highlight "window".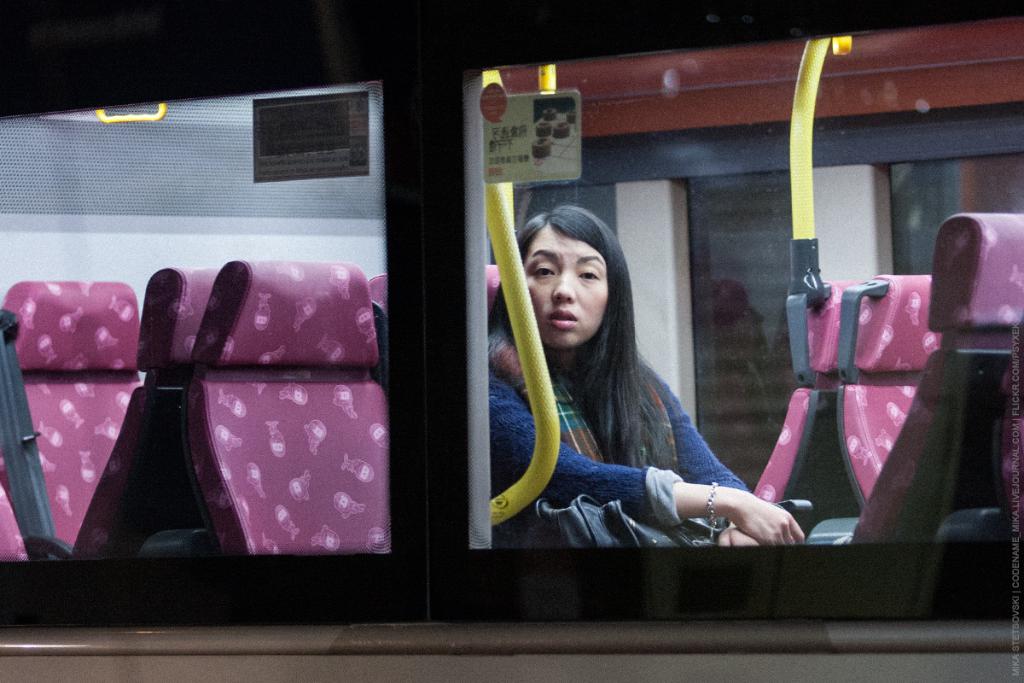
Highlighted region: bbox=(468, 1, 1023, 622).
